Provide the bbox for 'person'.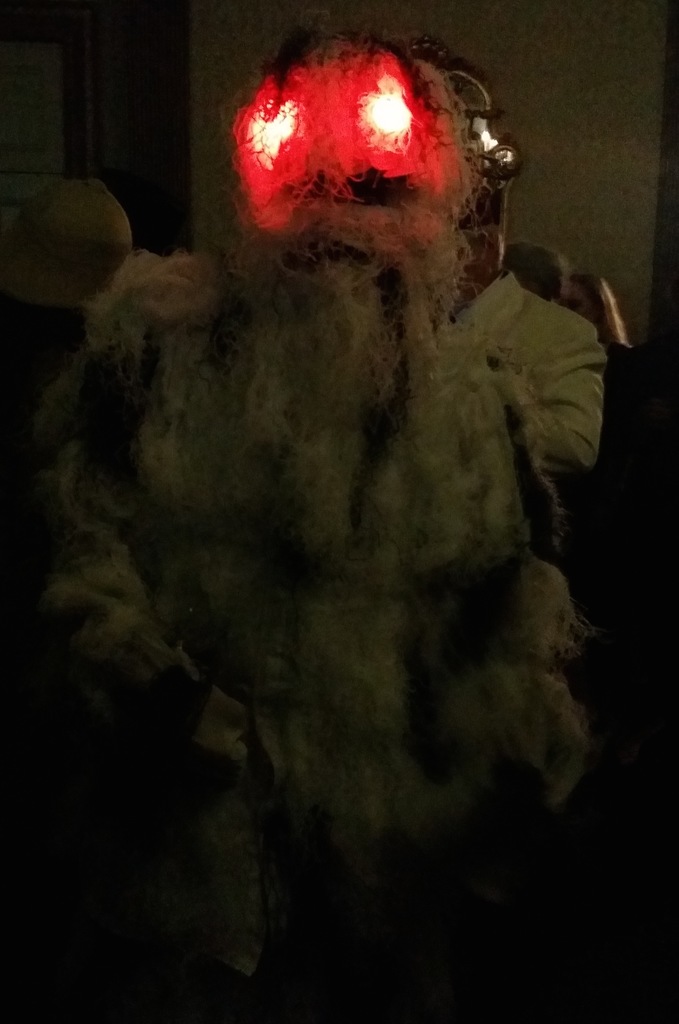
box(563, 273, 634, 346).
